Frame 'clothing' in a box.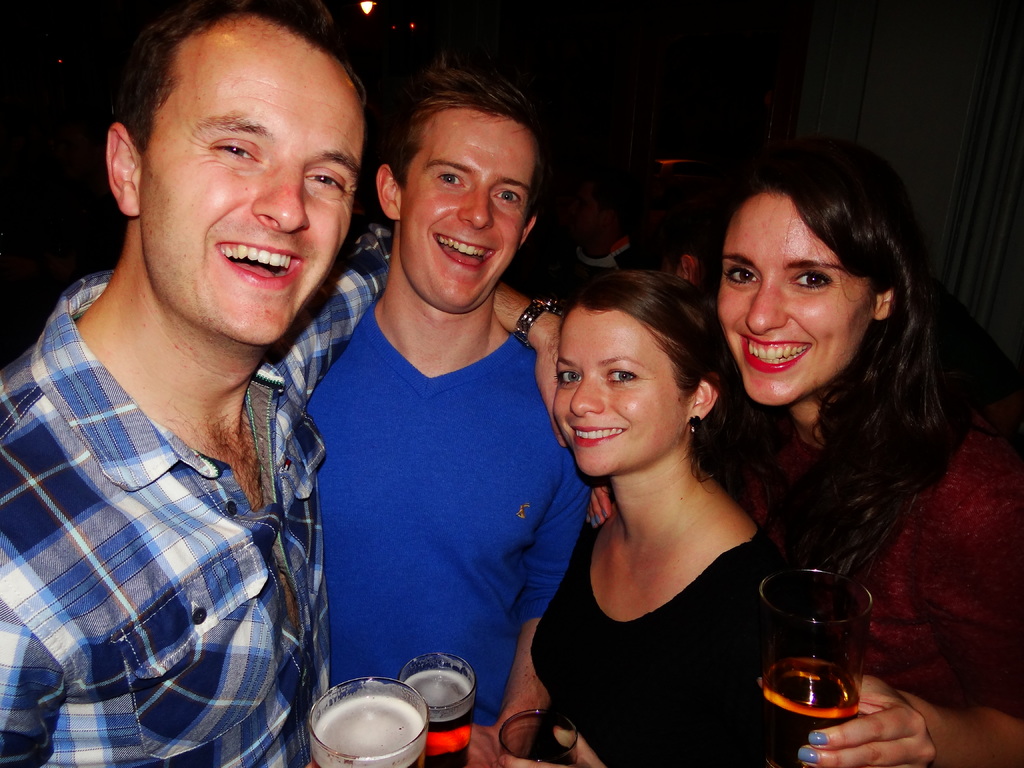
[524,497,792,767].
